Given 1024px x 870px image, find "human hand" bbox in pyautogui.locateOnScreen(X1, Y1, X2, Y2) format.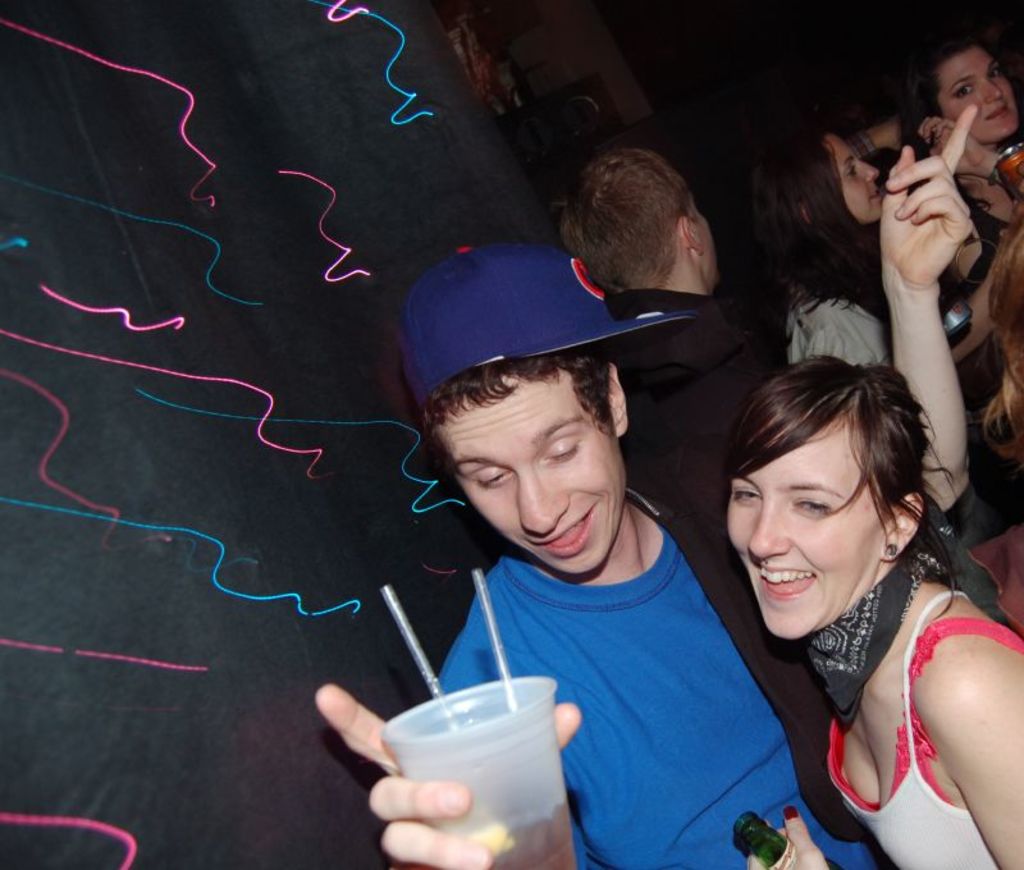
pyautogui.locateOnScreen(308, 681, 584, 869).
